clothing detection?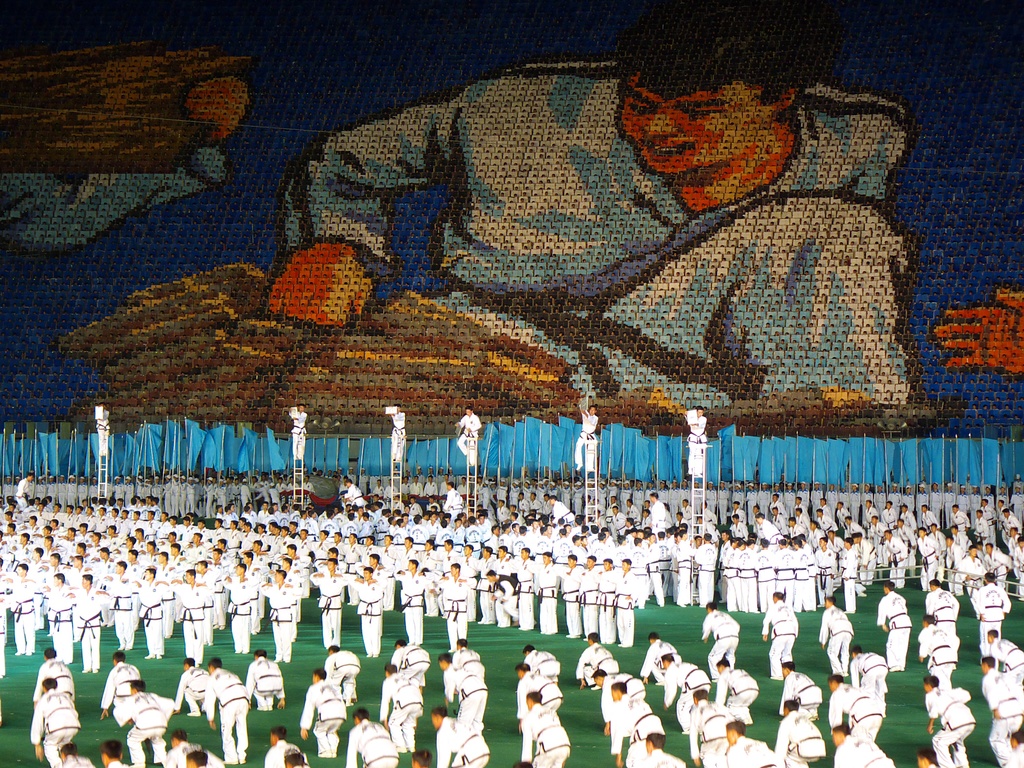
detection(214, 666, 244, 755)
